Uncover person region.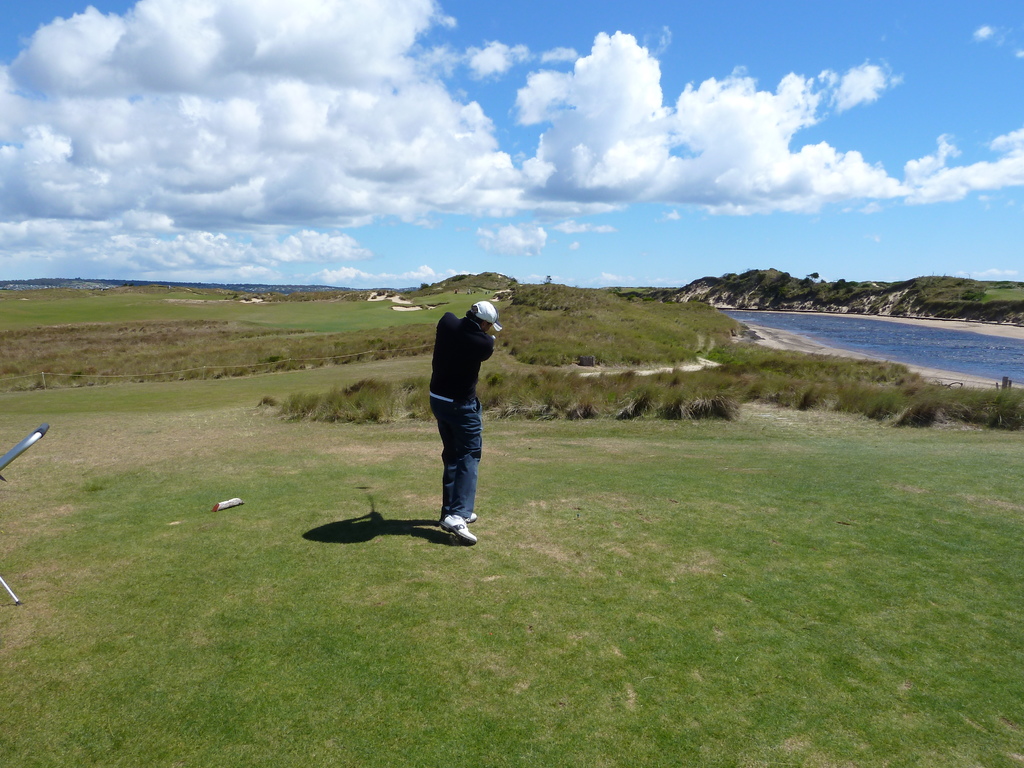
Uncovered: <bbox>474, 290, 475, 292</bbox>.
